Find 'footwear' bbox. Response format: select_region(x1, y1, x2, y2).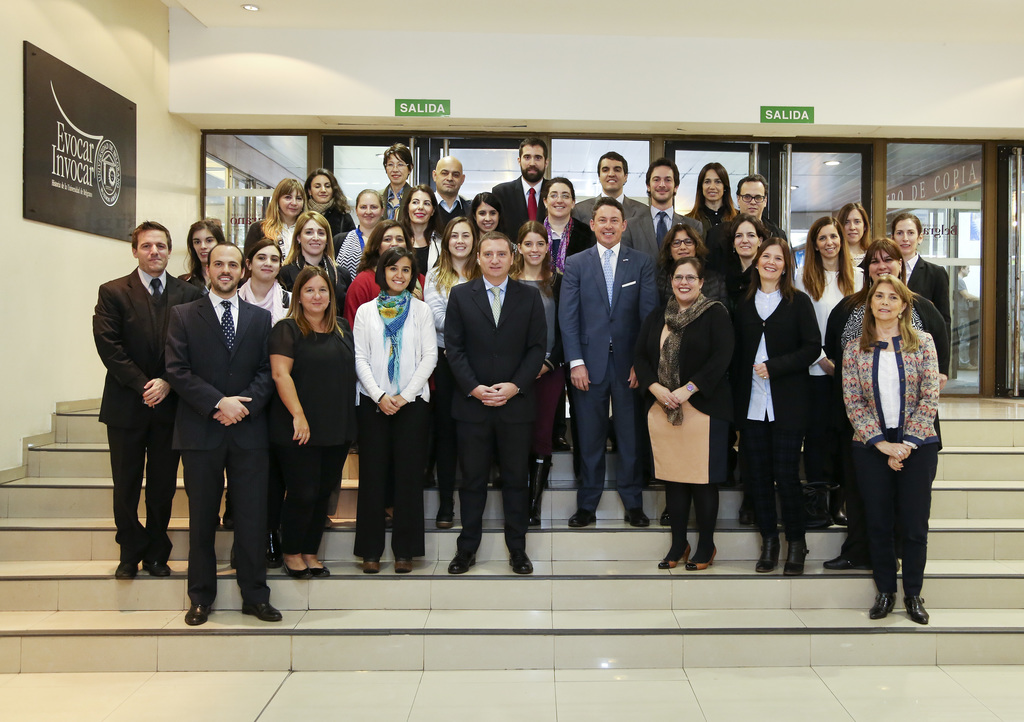
select_region(446, 549, 476, 574).
